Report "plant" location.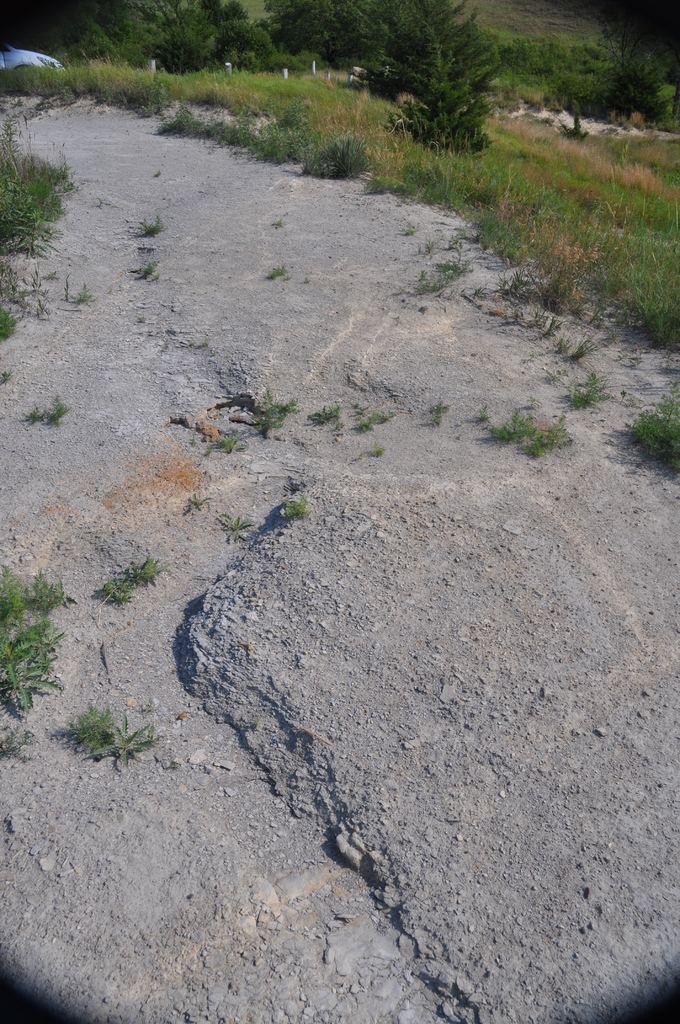
Report: 618 390 679 470.
